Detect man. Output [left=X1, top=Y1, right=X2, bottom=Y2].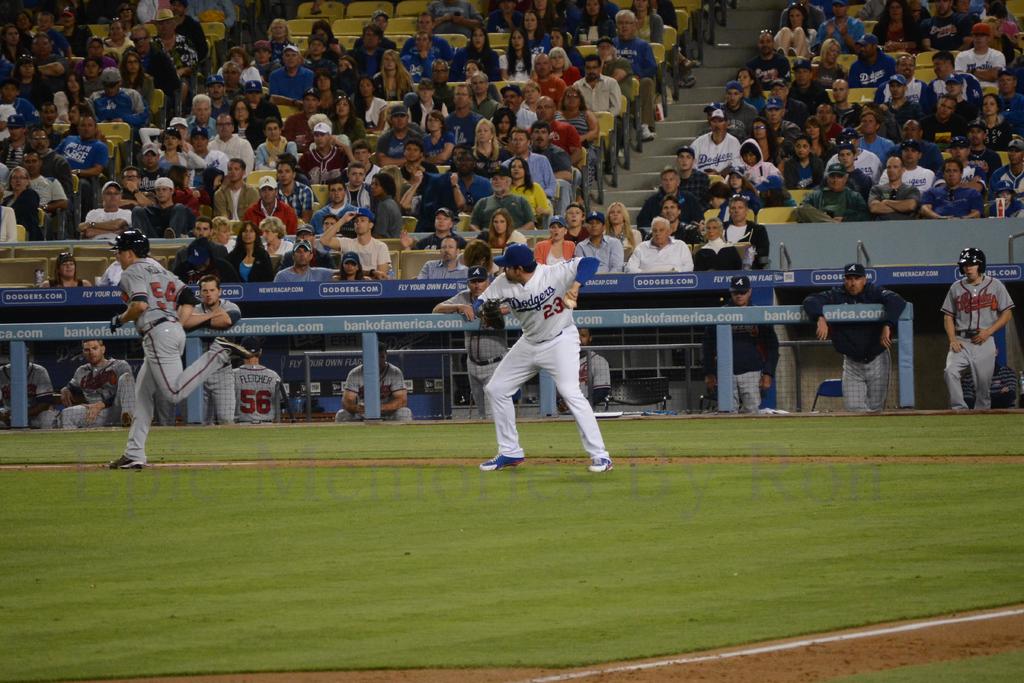
[left=123, top=28, right=181, bottom=93].
